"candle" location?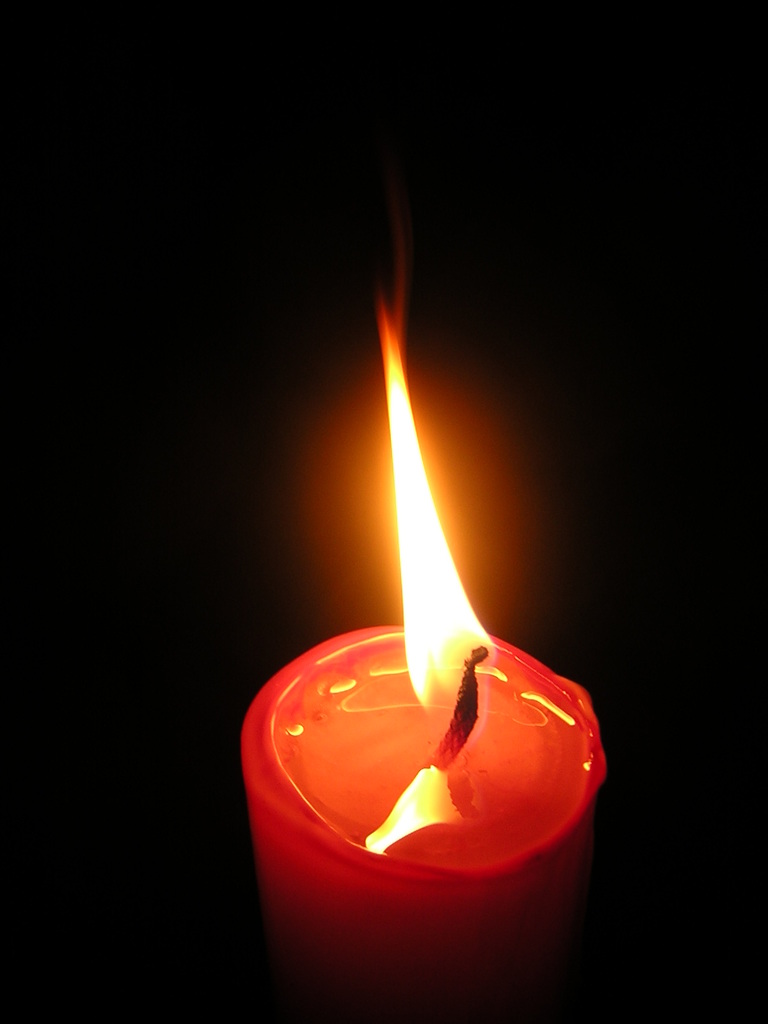
{"left": 240, "top": 164, "right": 607, "bottom": 1023}
